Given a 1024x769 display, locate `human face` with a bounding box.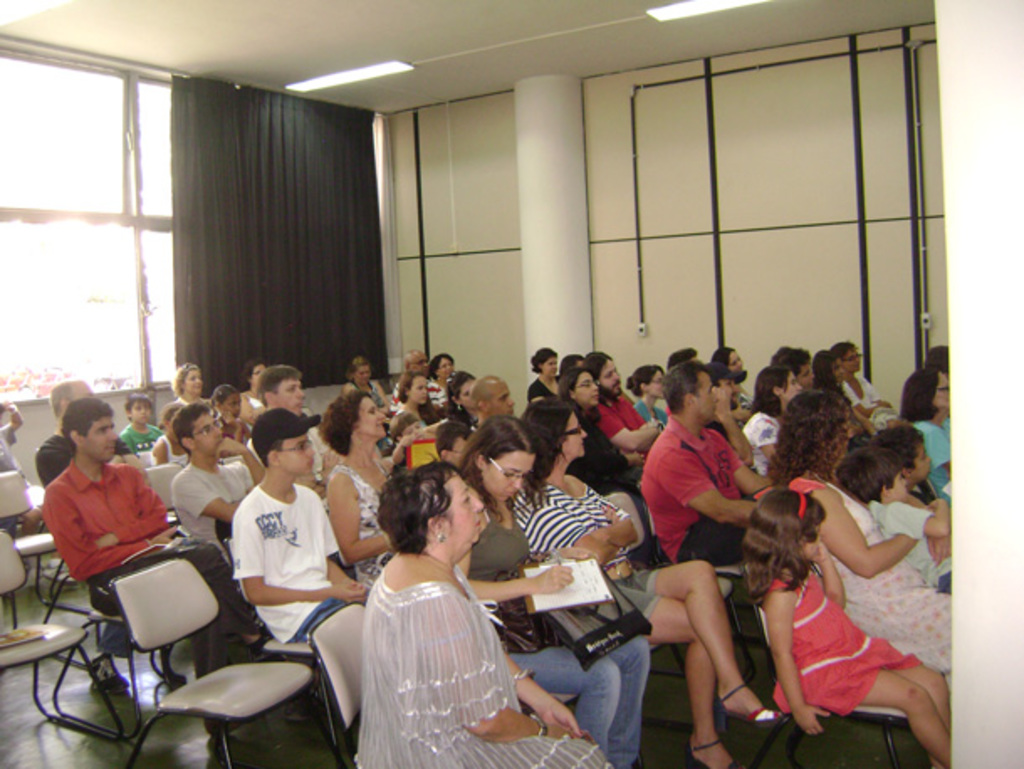
Located: (x1=651, y1=369, x2=663, y2=396).
